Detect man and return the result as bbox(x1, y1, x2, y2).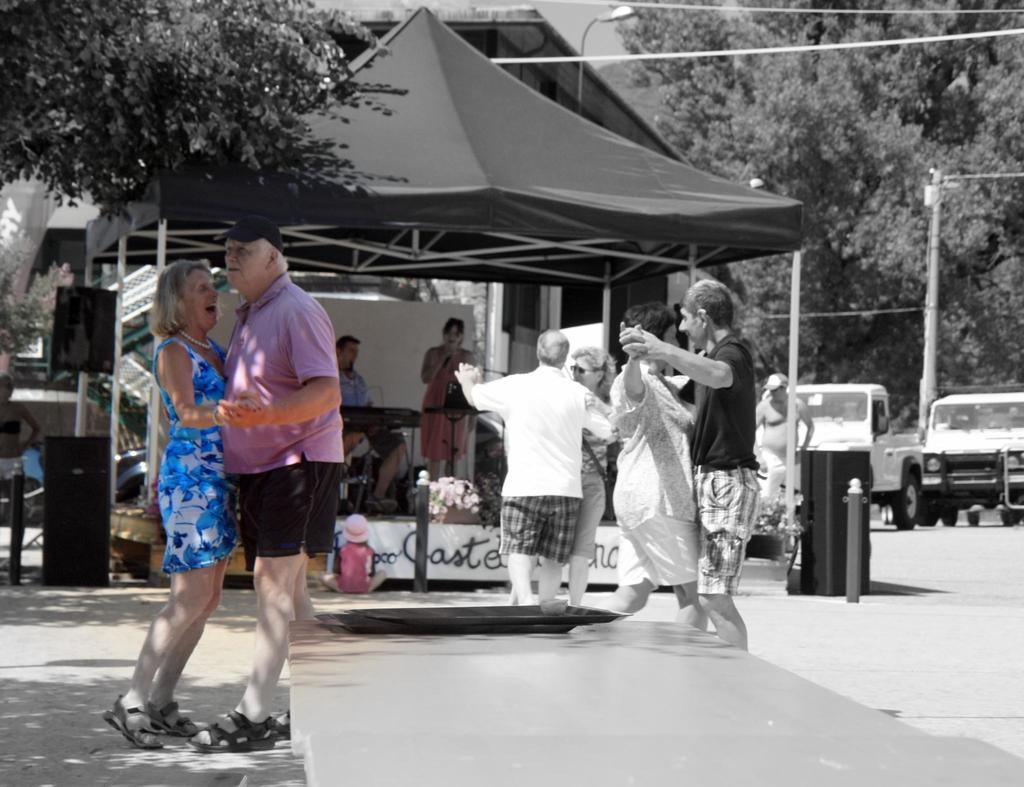
bbox(604, 282, 755, 649).
